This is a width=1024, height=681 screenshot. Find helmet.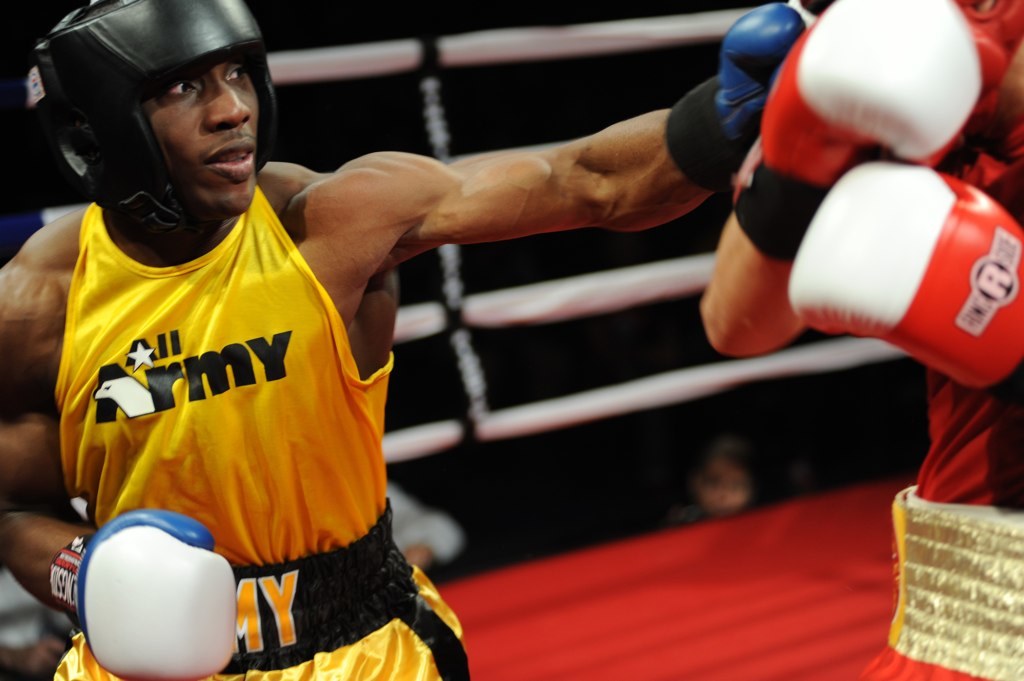
Bounding box: x1=25, y1=0, x2=274, y2=231.
